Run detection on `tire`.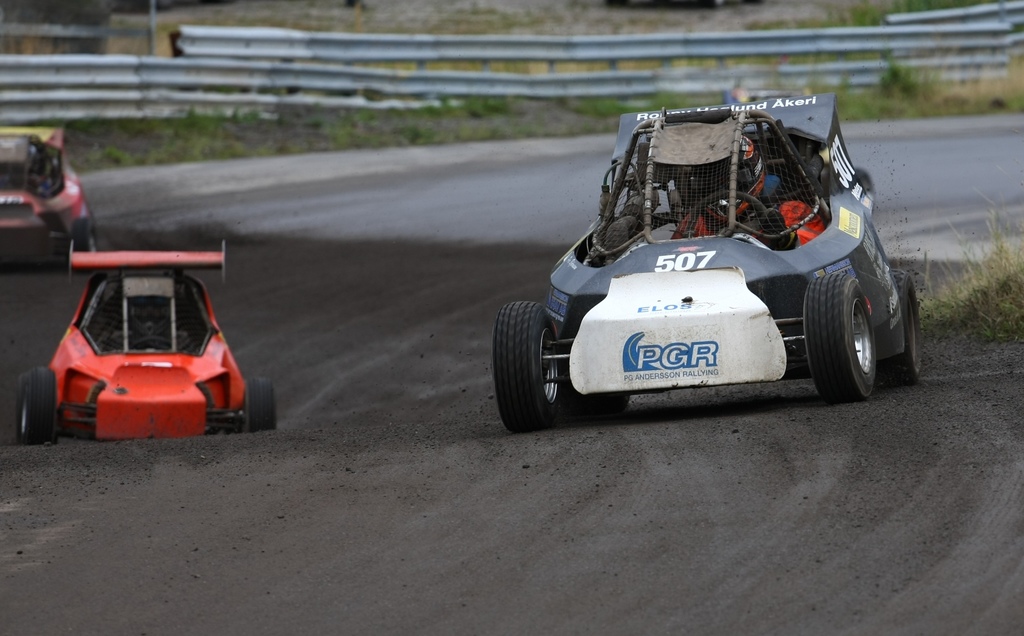
Result: bbox=(501, 285, 589, 434).
